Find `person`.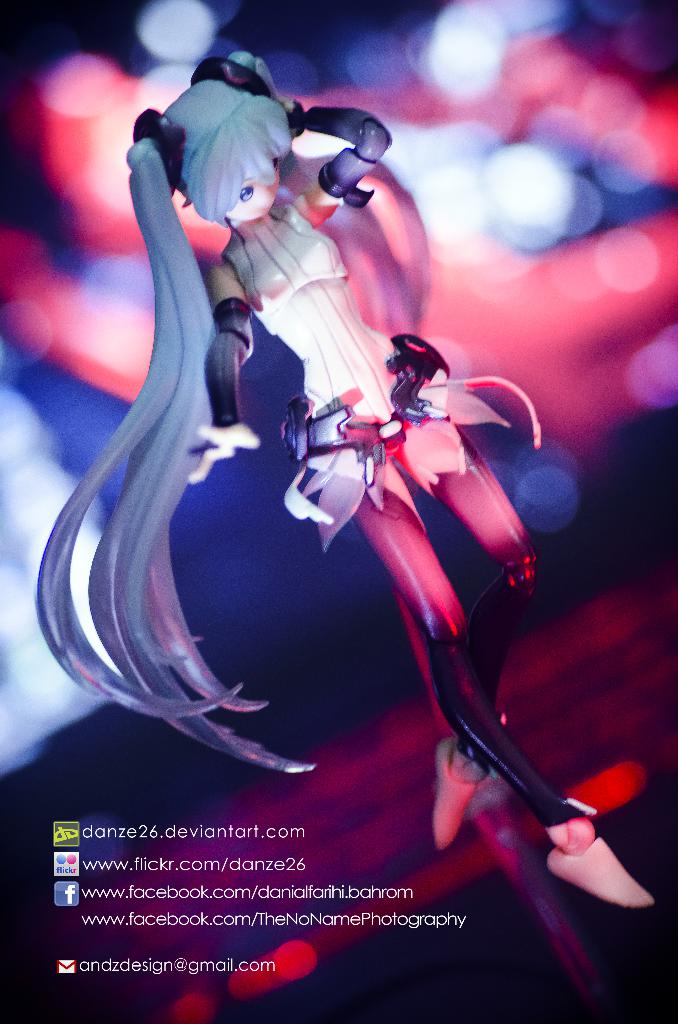
pyautogui.locateOnScreen(37, 50, 662, 913).
